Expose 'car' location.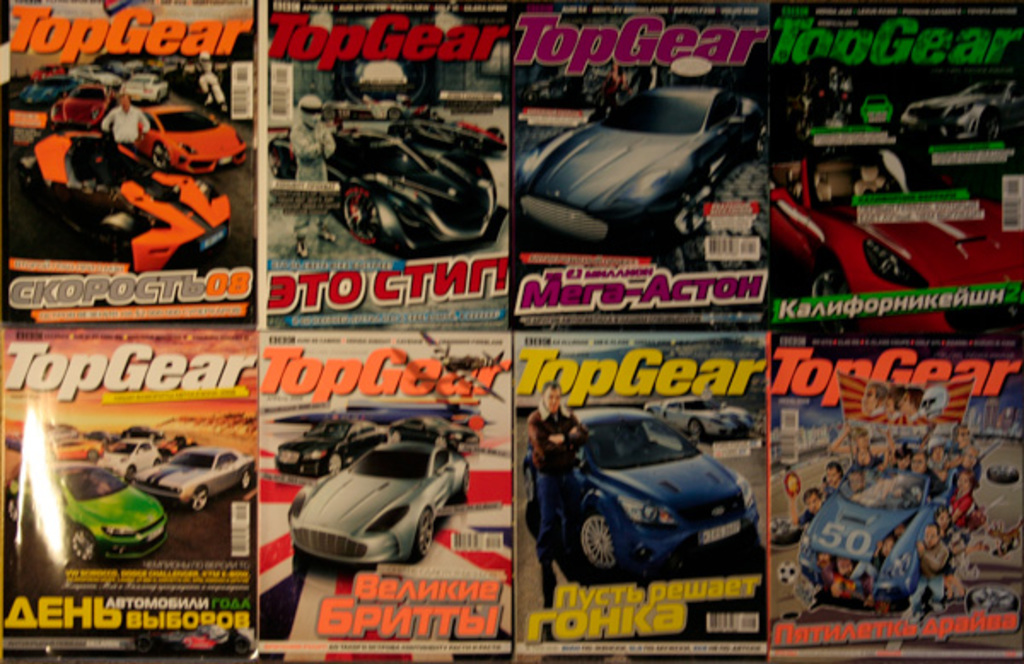
Exposed at 135/447/251/510.
